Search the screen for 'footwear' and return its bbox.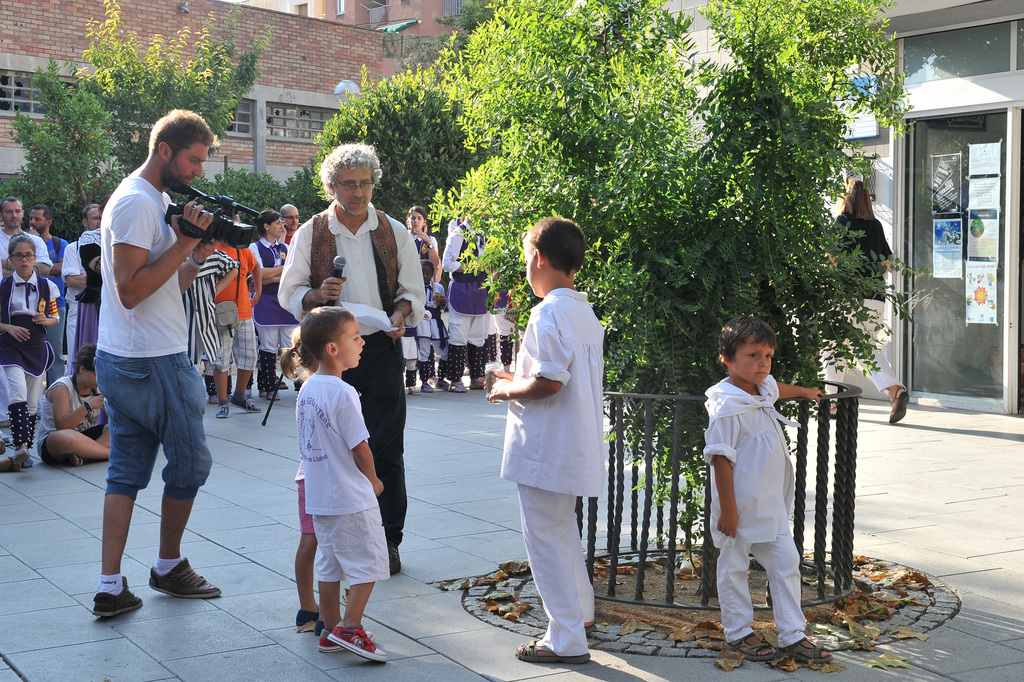
Found: [x1=265, y1=387, x2=283, y2=401].
